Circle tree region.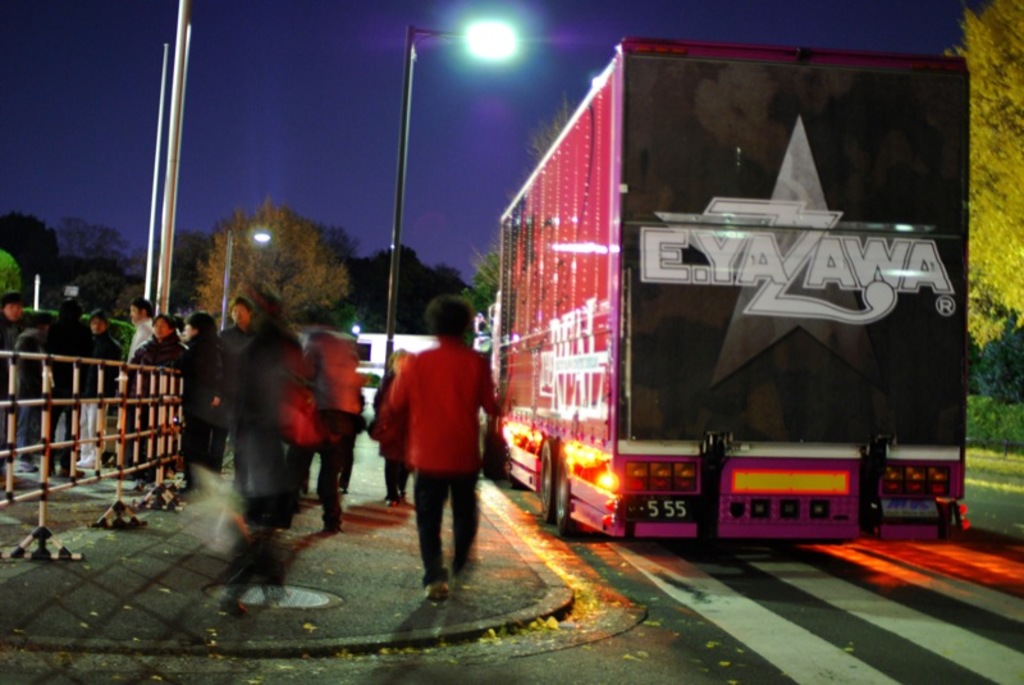
Region: detection(938, 0, 1023, 348).
